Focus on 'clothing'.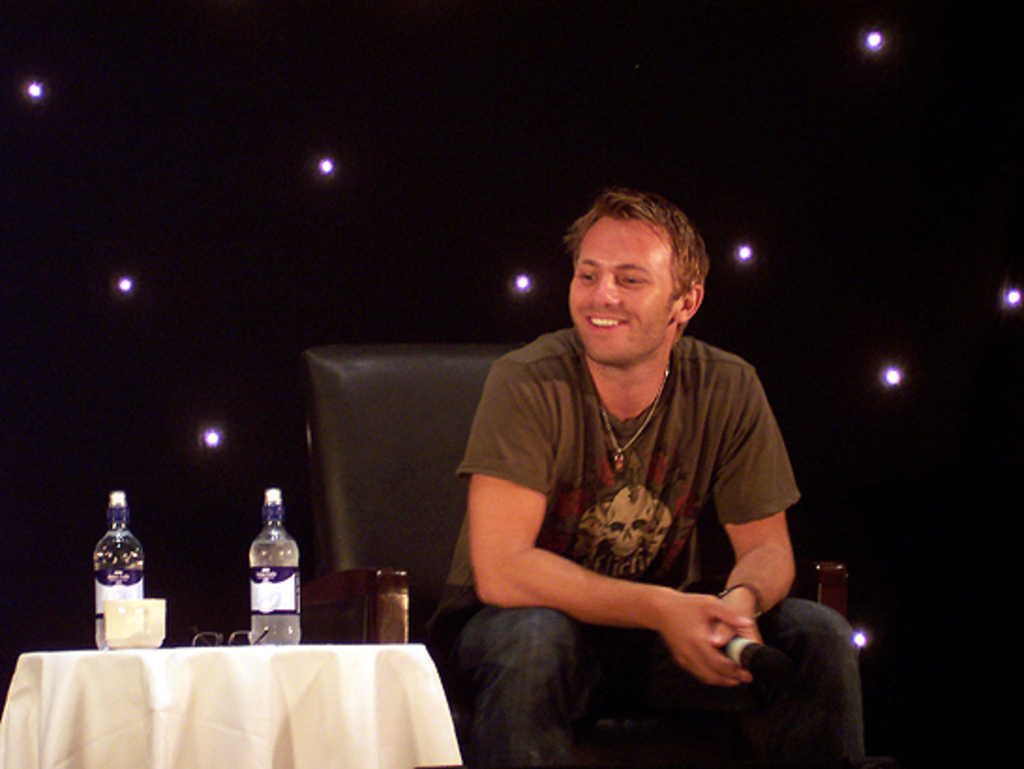
Focused at 450 281 808 726.
